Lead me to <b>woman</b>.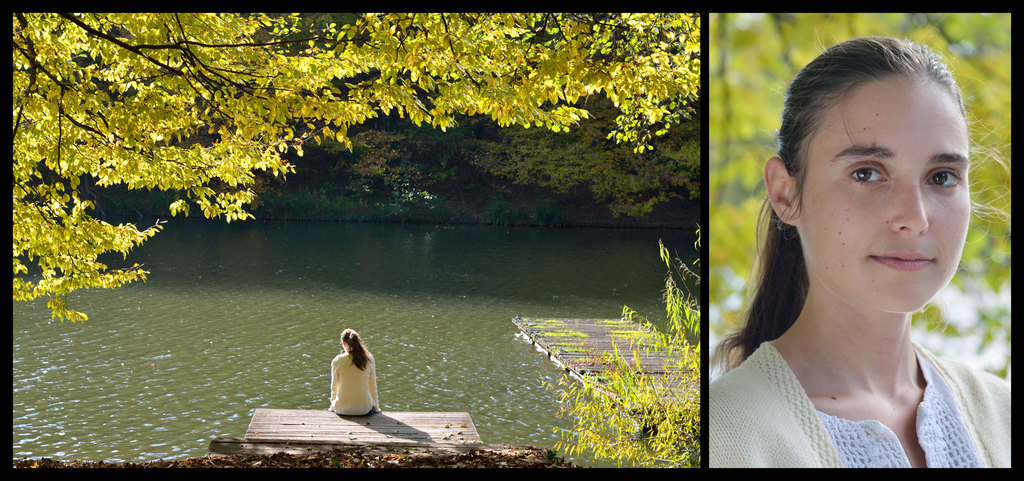
Lead to bbox(697, 44, 1016, 458).
